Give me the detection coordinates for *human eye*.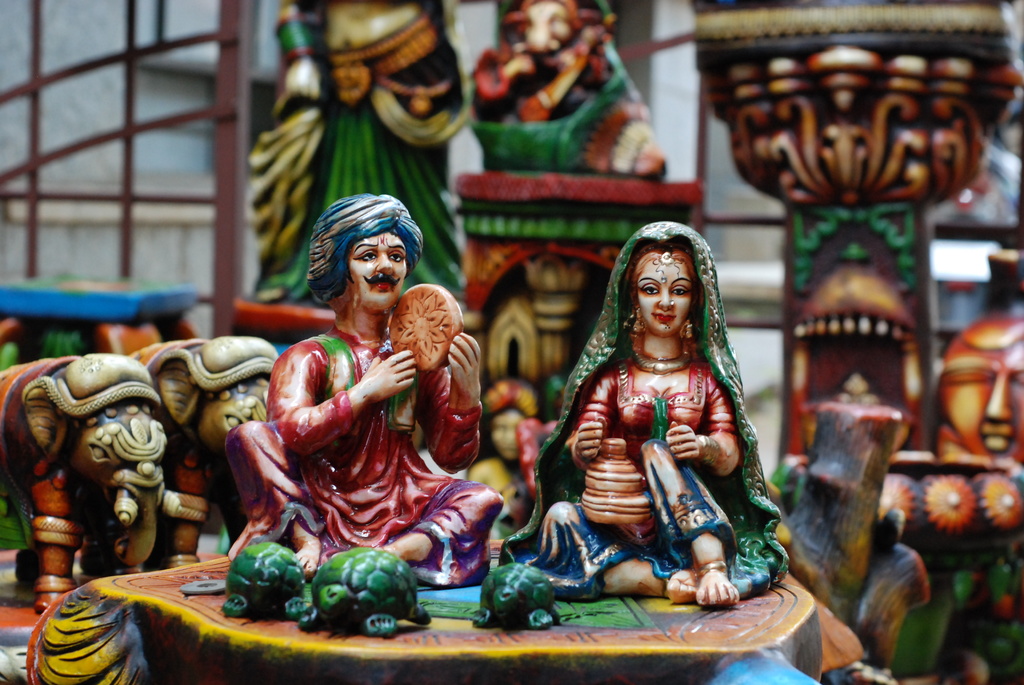
[left=387, top=247, right=410, bottom=266].
